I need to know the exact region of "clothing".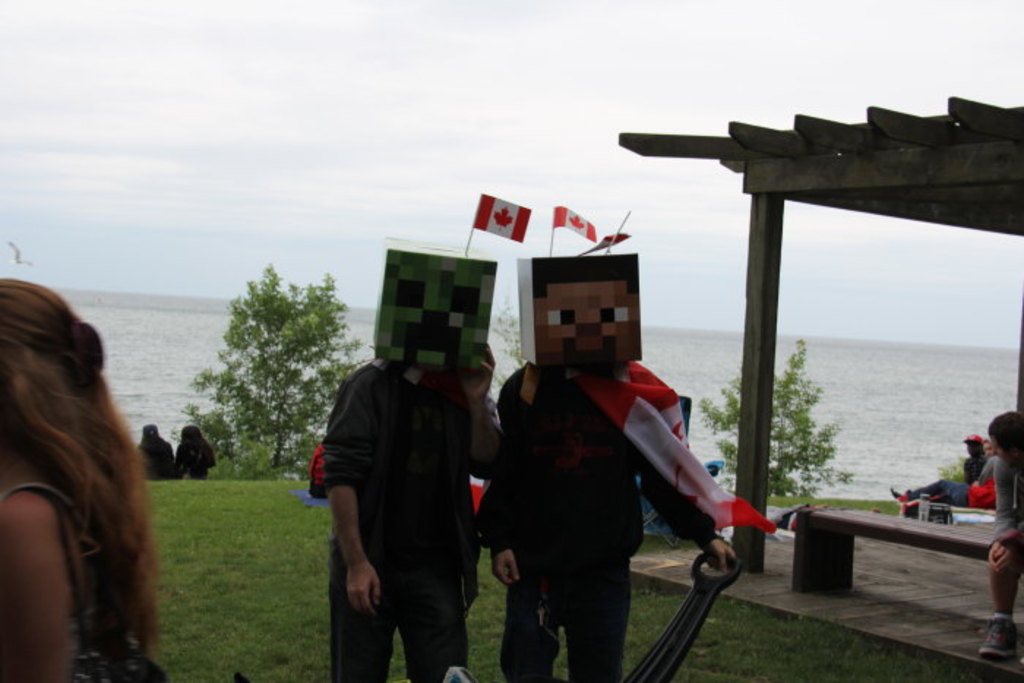
Region: locate(171, 437, 219, 478).
